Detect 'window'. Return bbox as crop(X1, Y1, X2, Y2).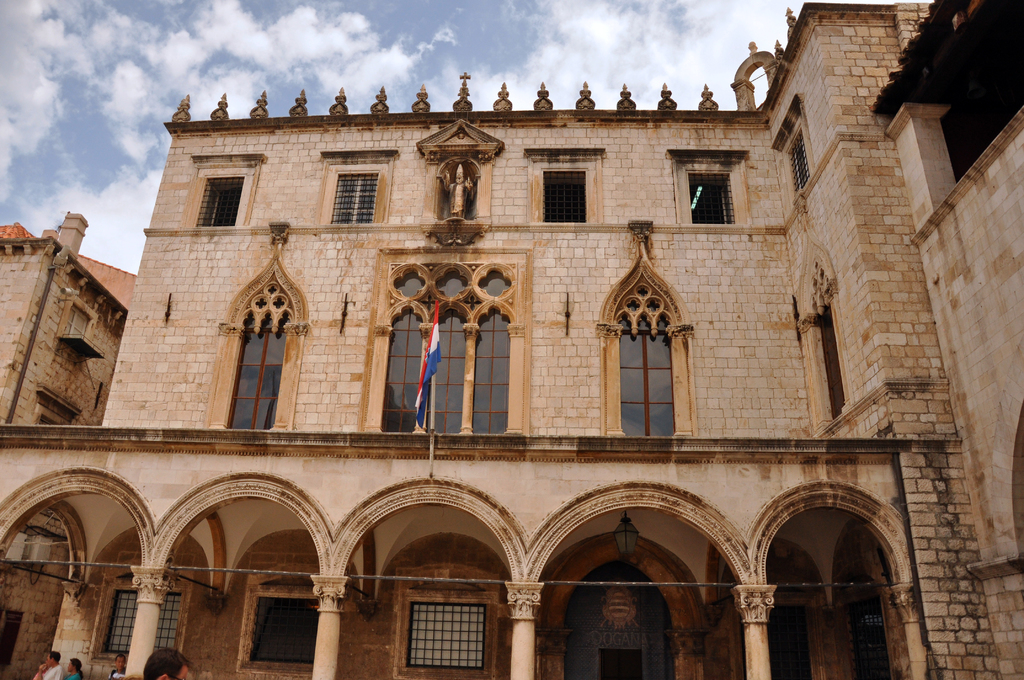
crop(194, 175, 241, 227).
